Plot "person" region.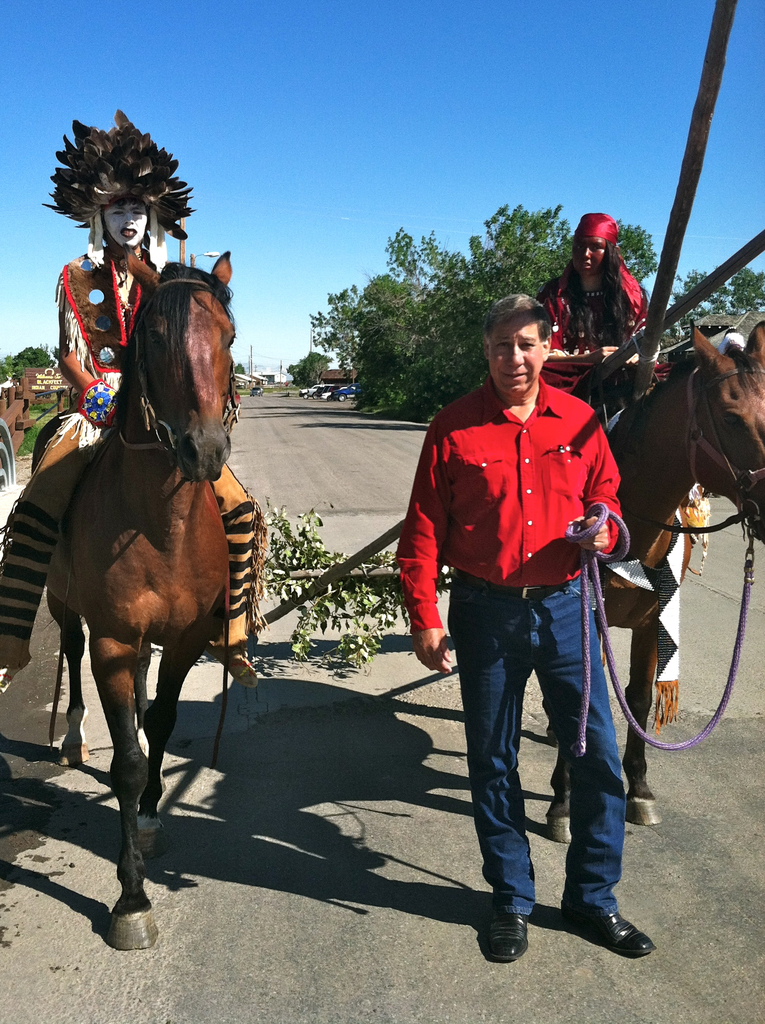
Plotted at crop(536, 211, 639, 356).
